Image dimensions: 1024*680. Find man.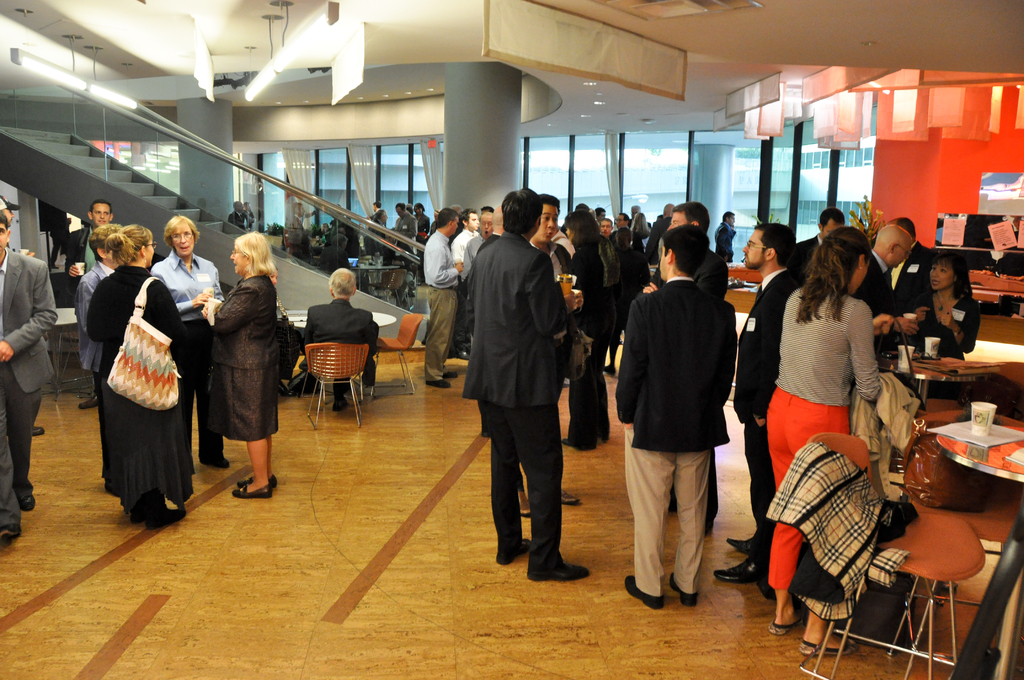
<region>421, 207, 467, 387</region>.
